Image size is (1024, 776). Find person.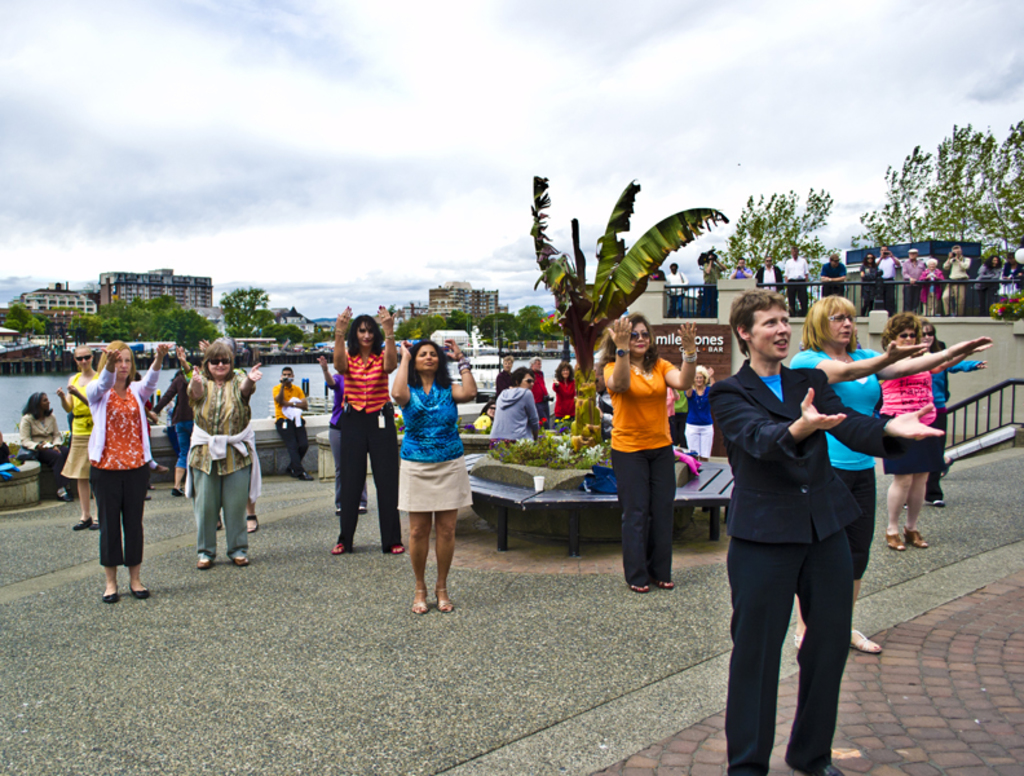
Rect(936, 241, 976, 317).
